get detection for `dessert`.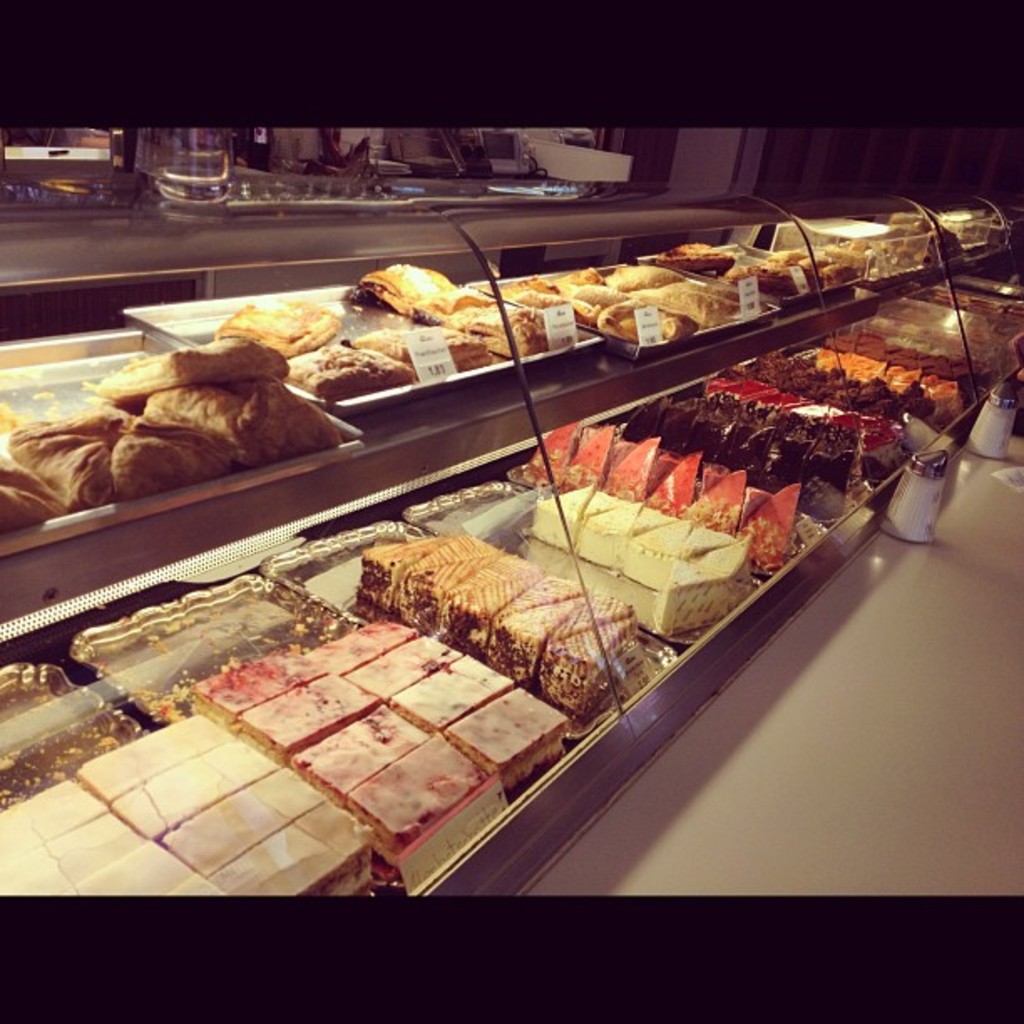
Detection: <bbox>253, 674, 371, 755</bbox>.
